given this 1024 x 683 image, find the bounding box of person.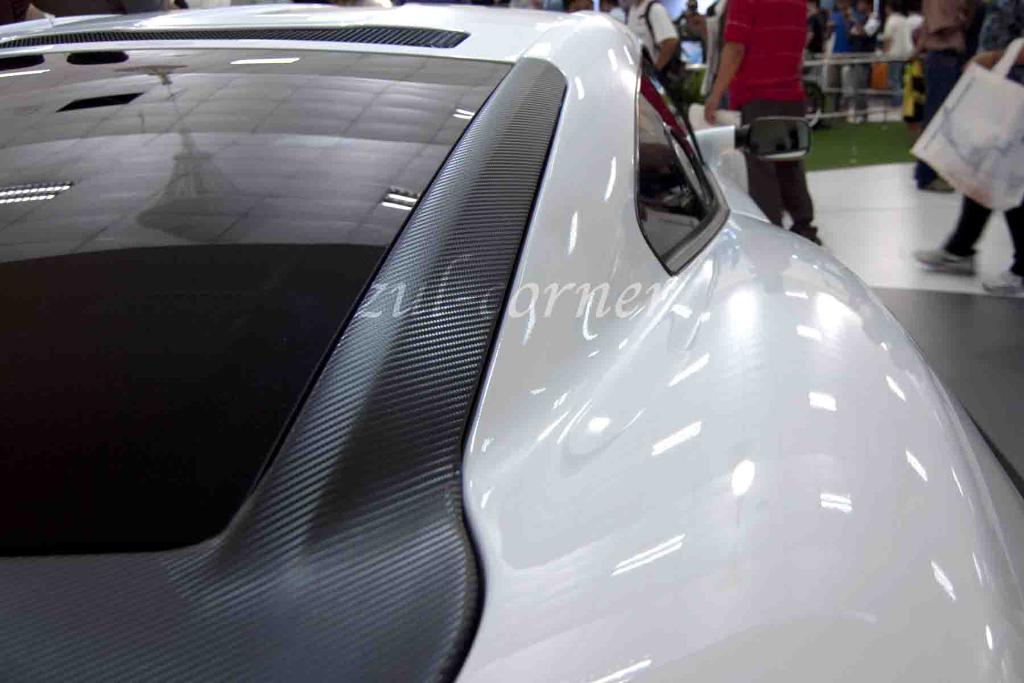
(x1=908, y1=0, x2=1023, y2=296).
